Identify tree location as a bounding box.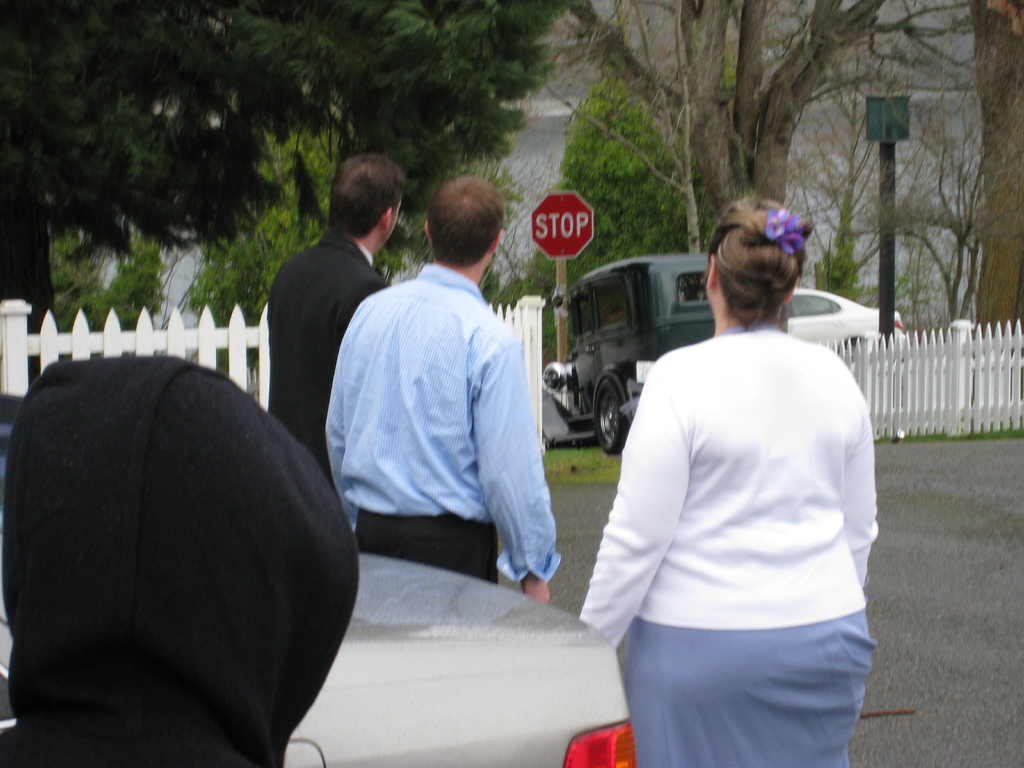
bbox=(571, 0, 986, 254).
